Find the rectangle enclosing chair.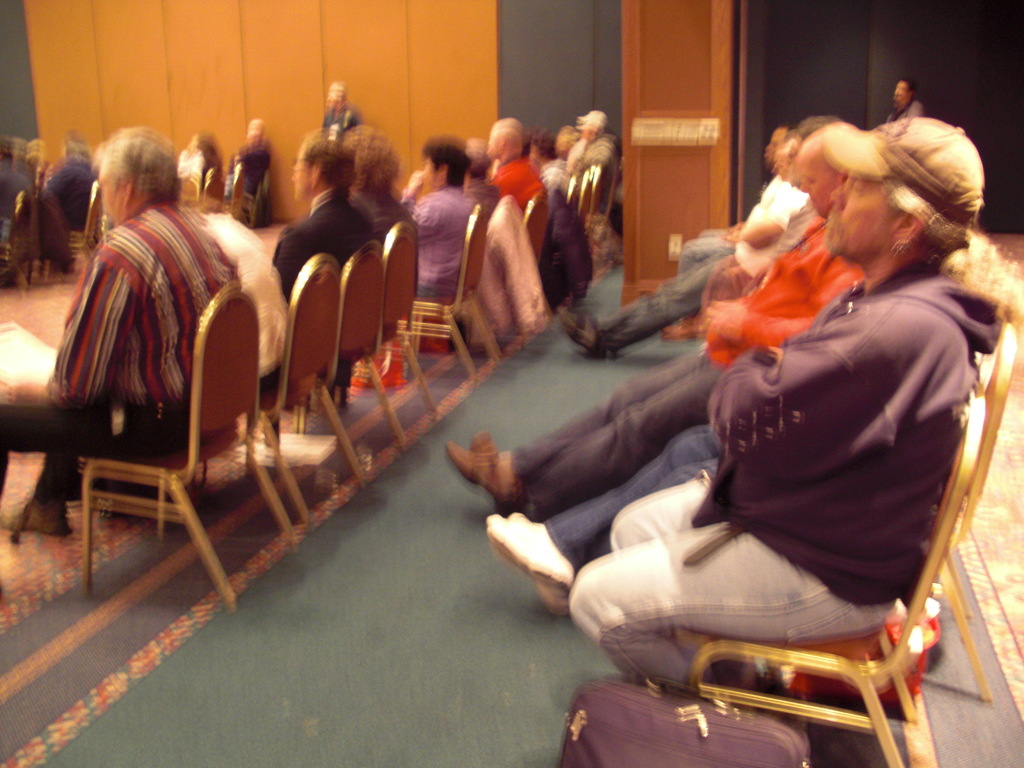
Rect(566, 176, 580, 221).
